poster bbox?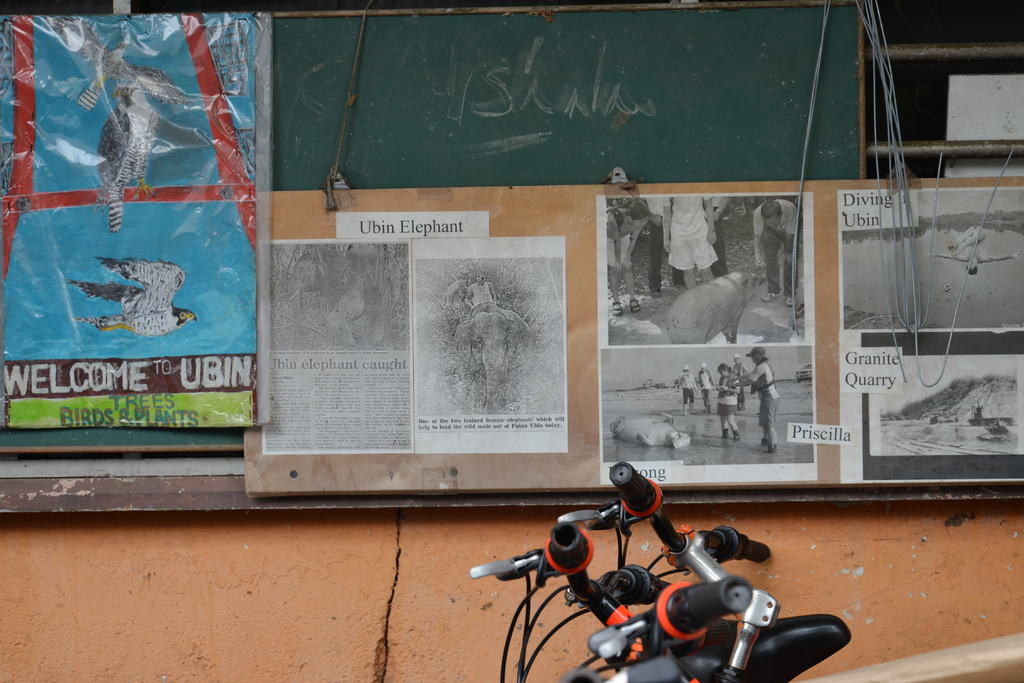
region(413, 239, 569, 452)
